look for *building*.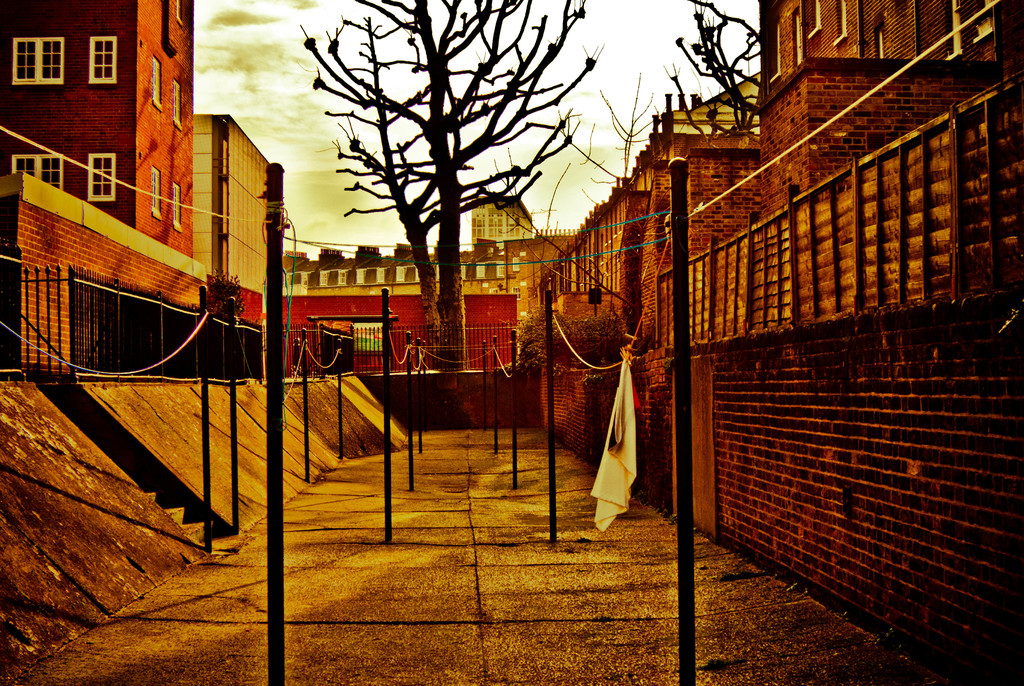
Found: 0 0 204 311.
